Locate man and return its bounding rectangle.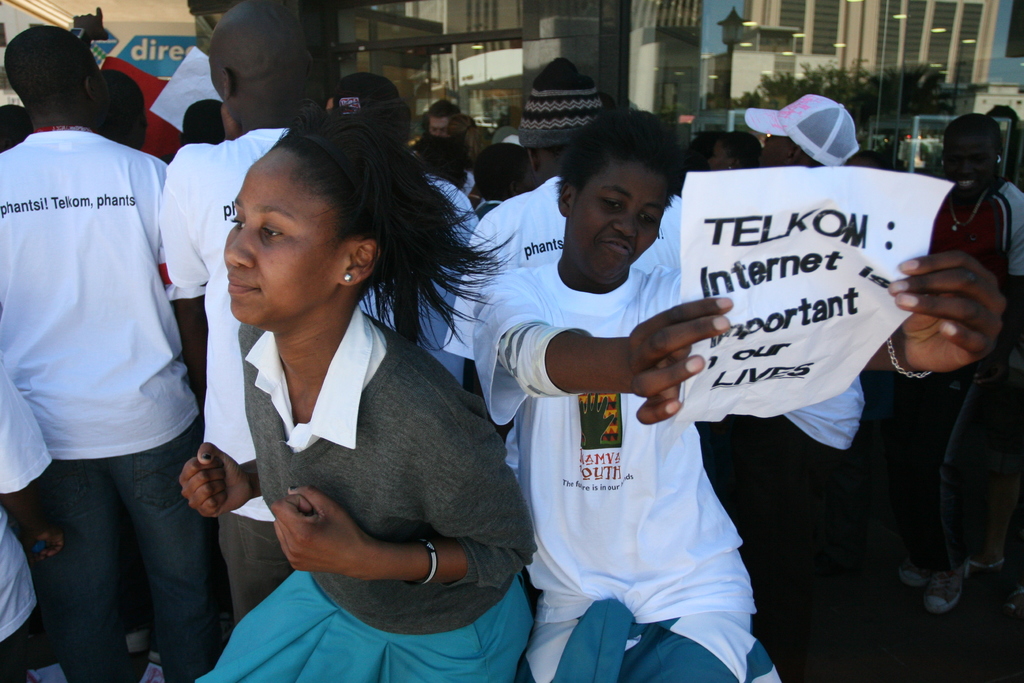
4 37 228 652.
